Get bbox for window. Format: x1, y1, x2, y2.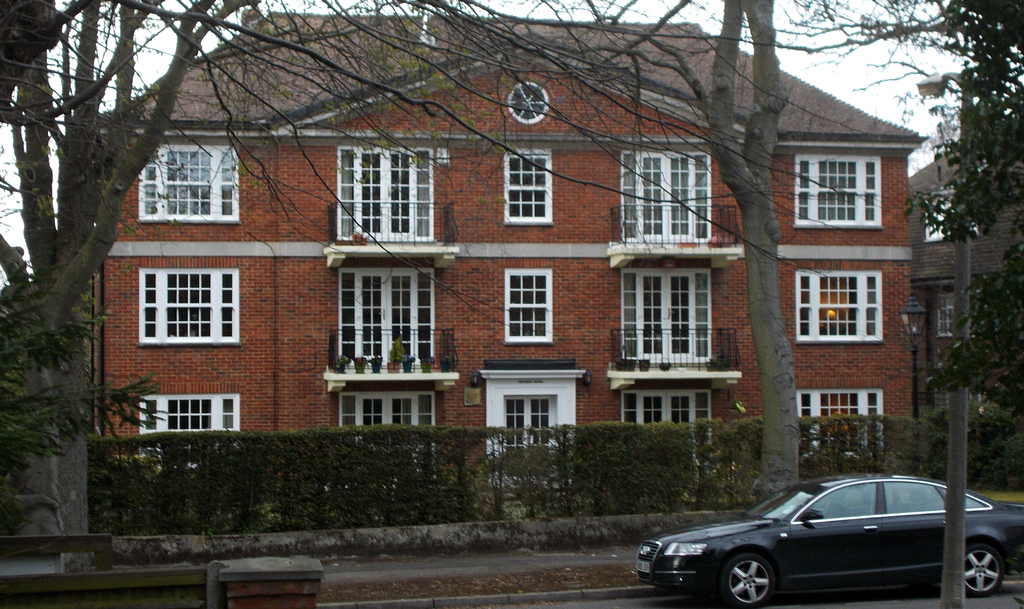
507, 265, 554, 344.
